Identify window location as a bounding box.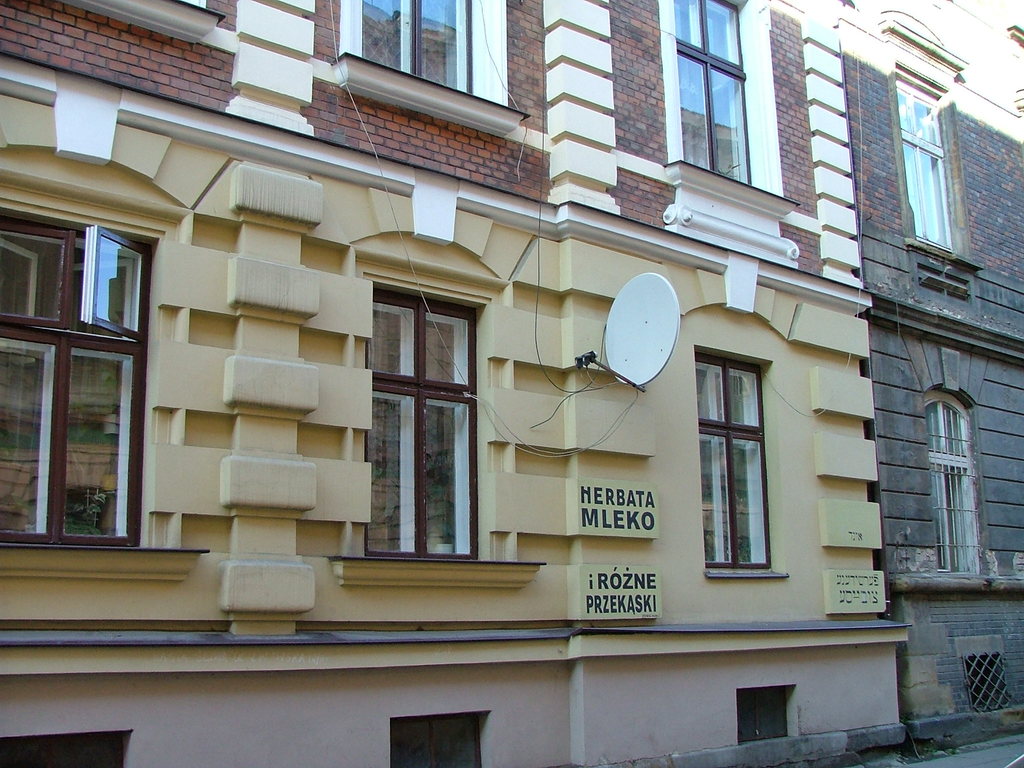
bbox=(361, 0, 474, 94).
